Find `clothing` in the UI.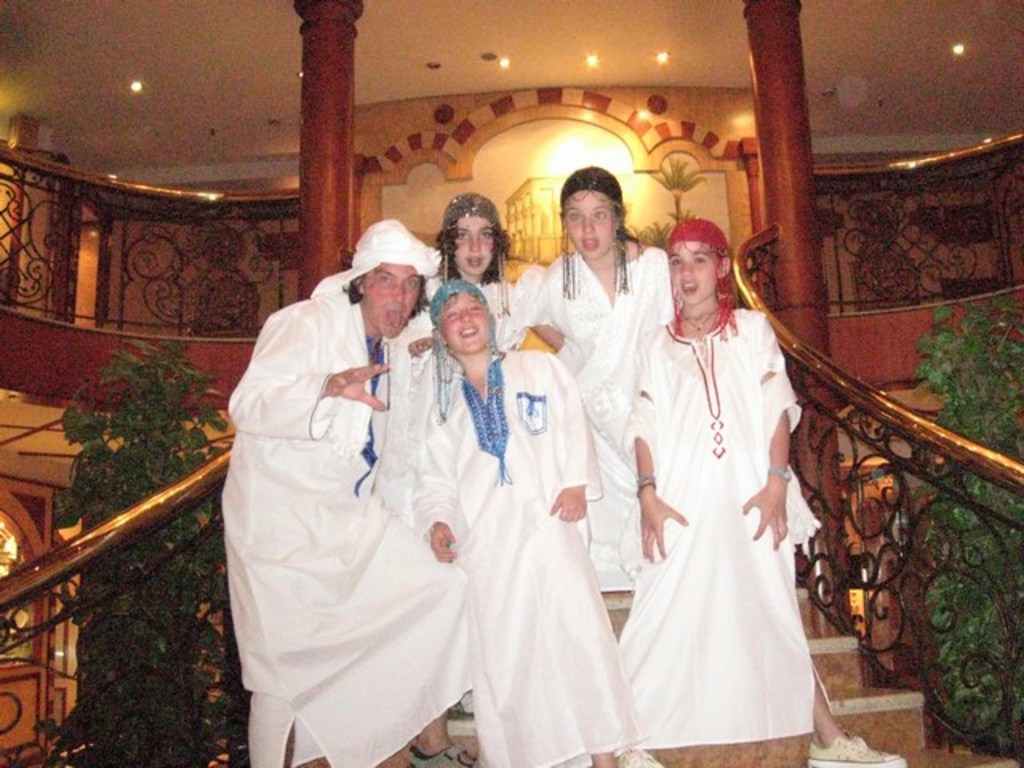
UI element at locate(410, 341, 579, 766).
